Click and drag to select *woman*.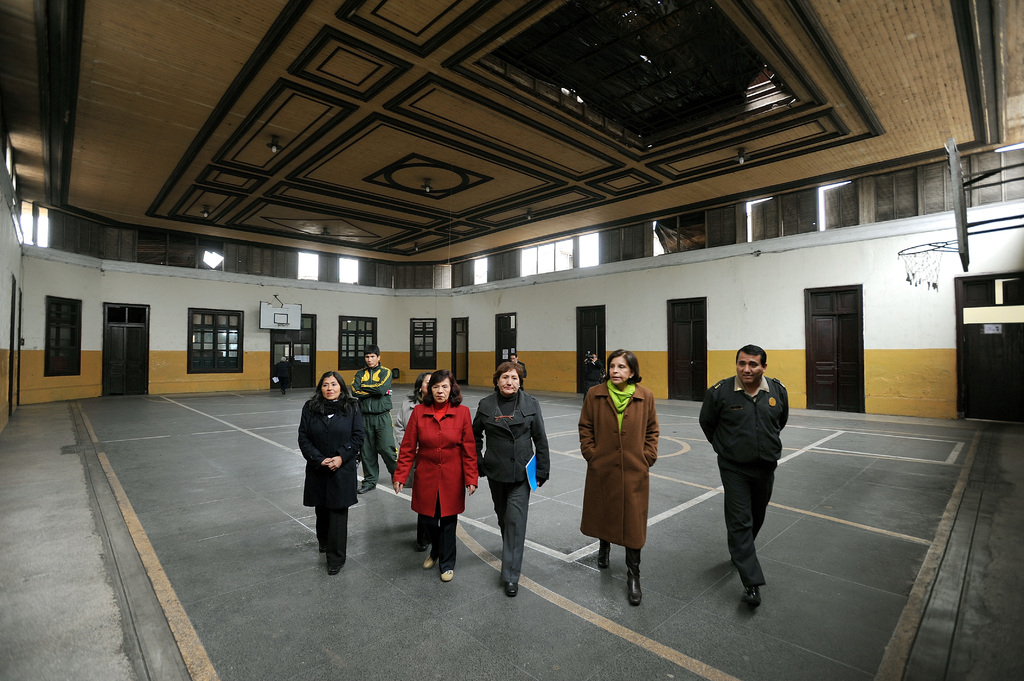
Selection: pyautogui.locateOnScreen(468, 364, 545, 597).
